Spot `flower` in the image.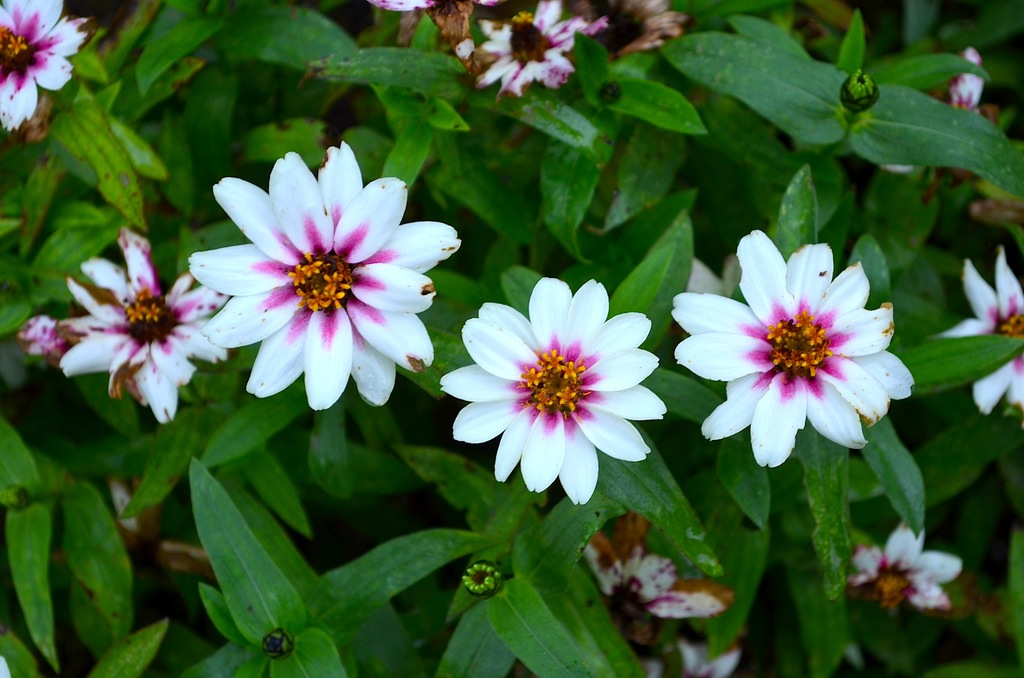
`flower` found at bbox=[844, 517, 970, 612].
